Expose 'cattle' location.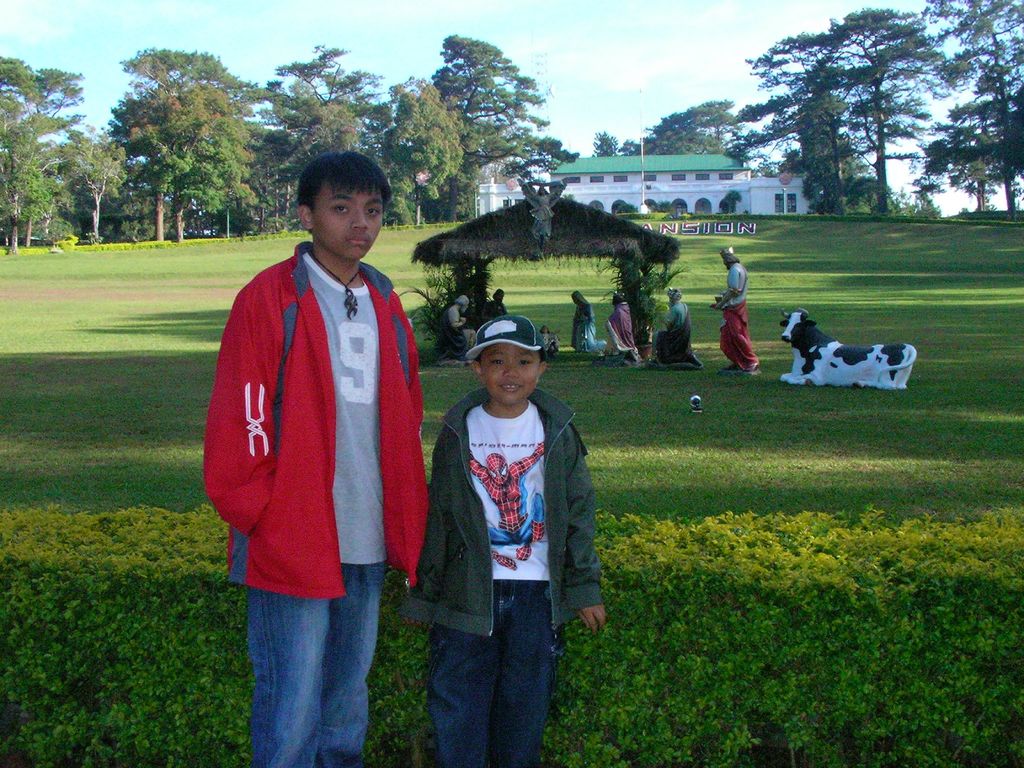
Exposed at box=[783, 307, 916, 396].
